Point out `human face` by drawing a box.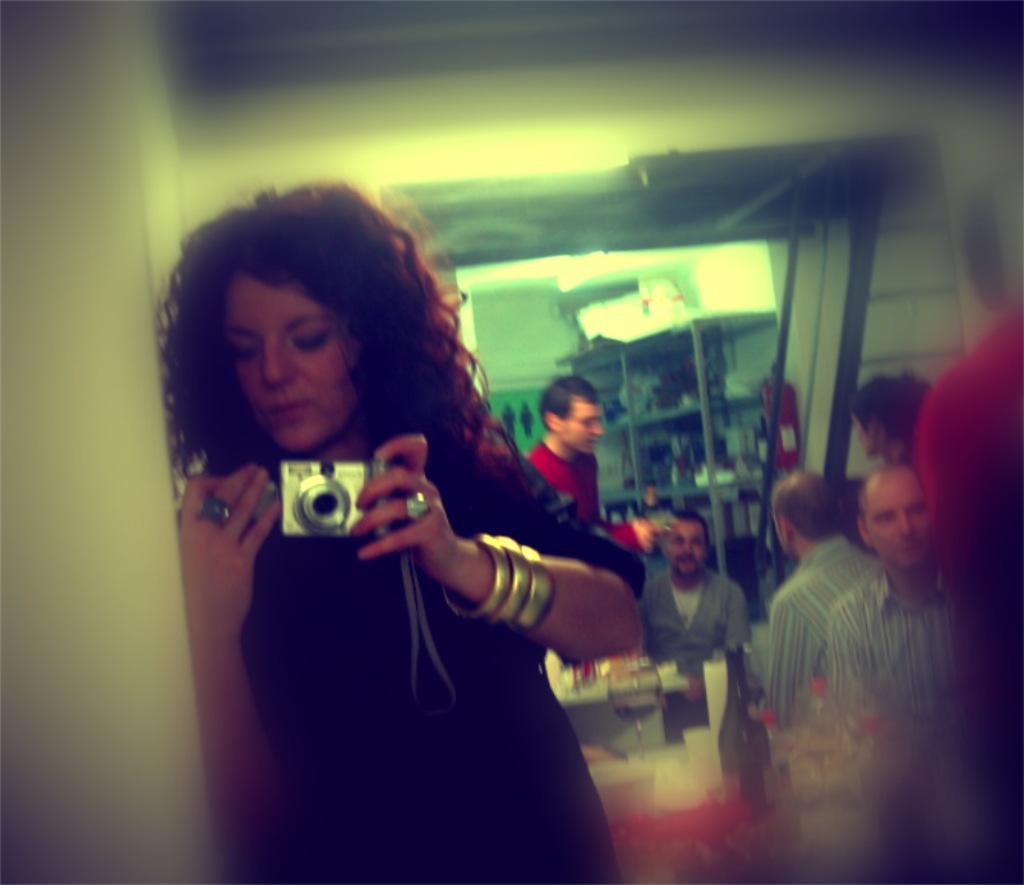
region(864, 472, 931, 568).
